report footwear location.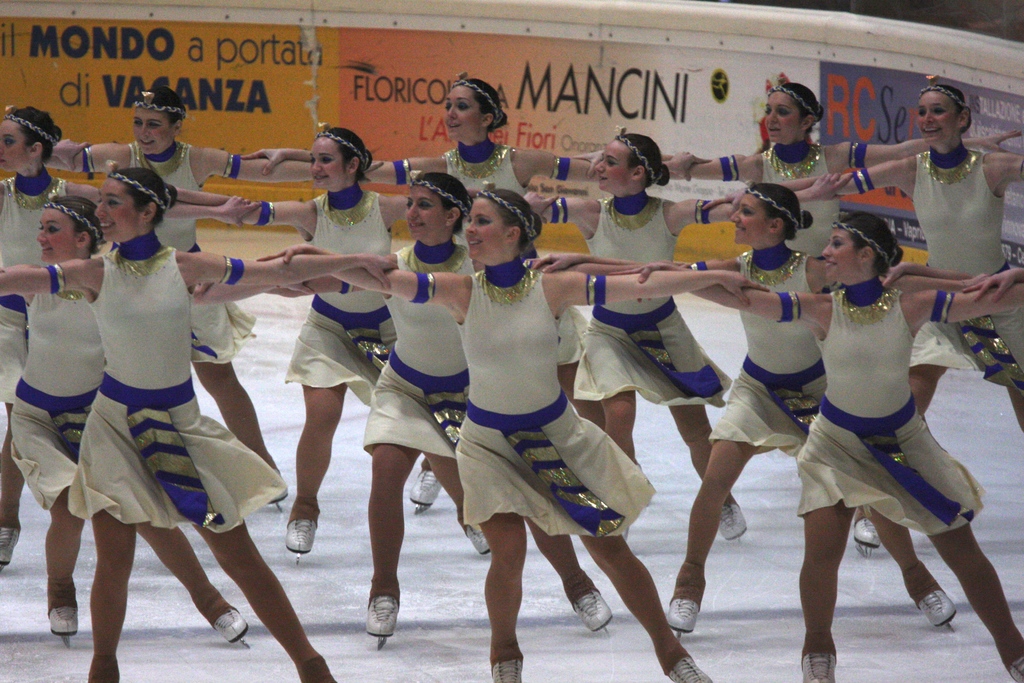
Report: <bbox>489, 650, 524, 682</bbox>.
